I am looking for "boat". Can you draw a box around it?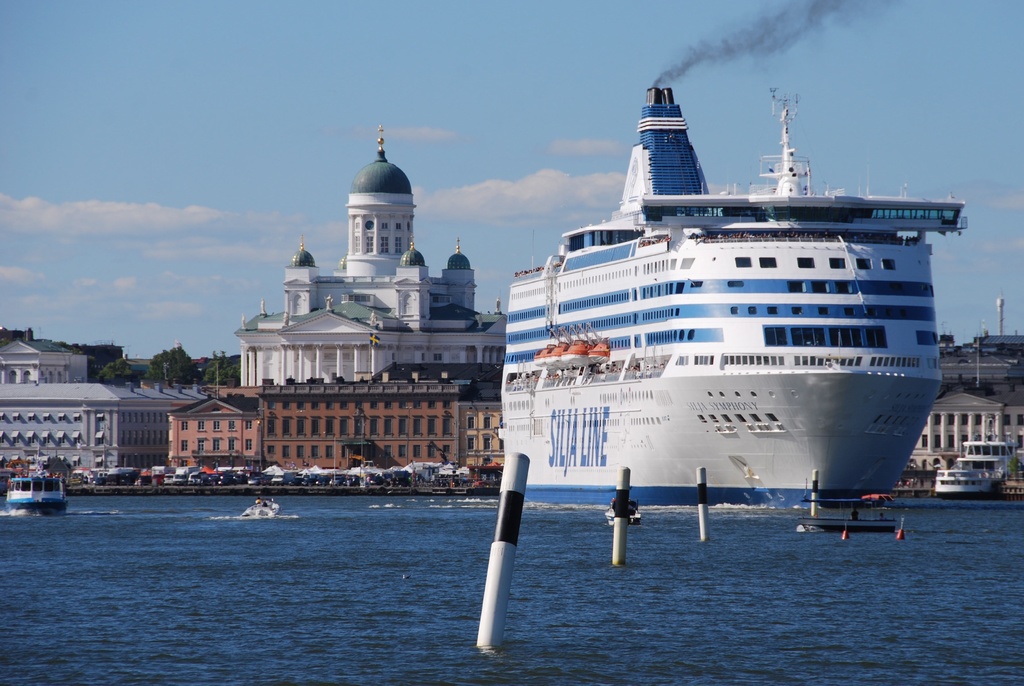
Sure, the bounding box is x1=560 y1=337 x2=585 y2=366.
